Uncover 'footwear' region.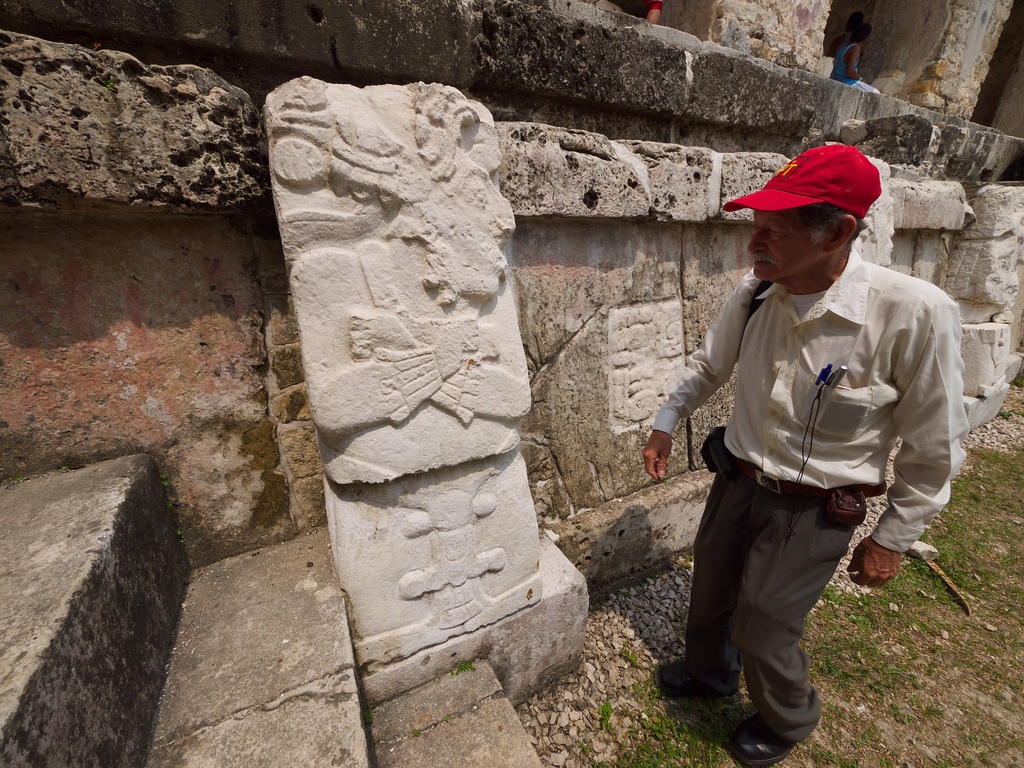
Uncovered: box=[654, 662, 737, 696].
